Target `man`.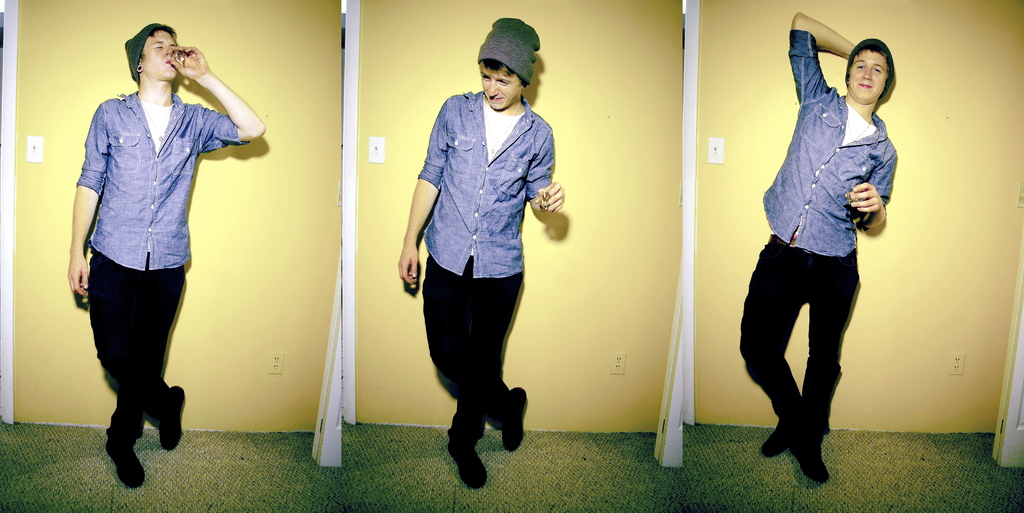
Target region: select_region(397, 20, 567, 490).
